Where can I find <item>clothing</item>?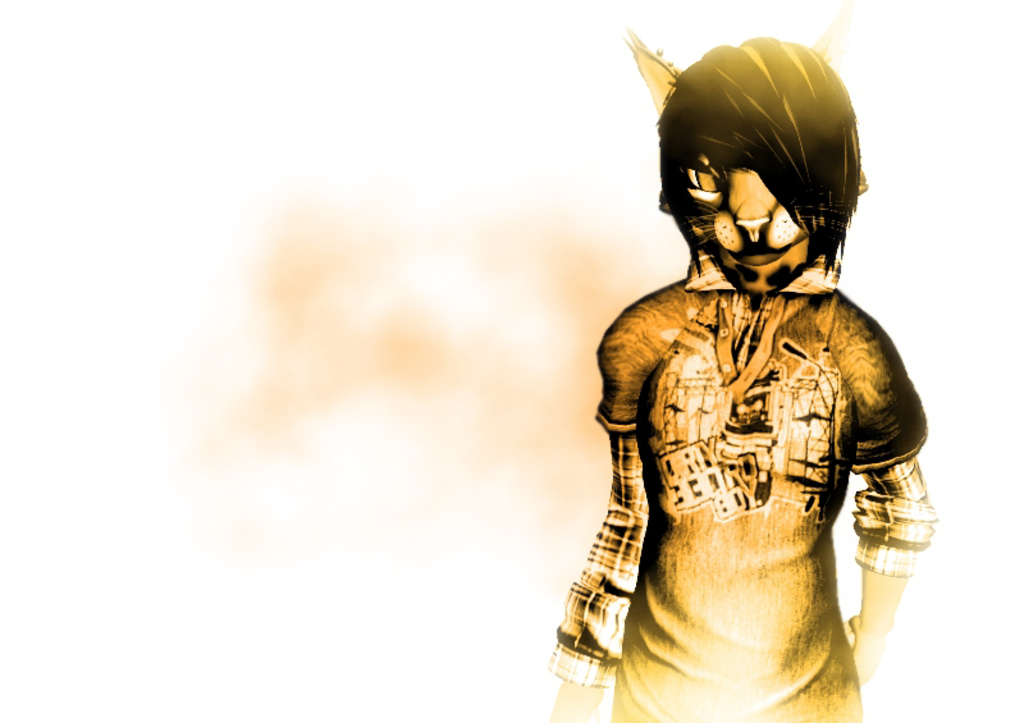
You can find it at x1=516, y1=294, x2=936, y2=719.
